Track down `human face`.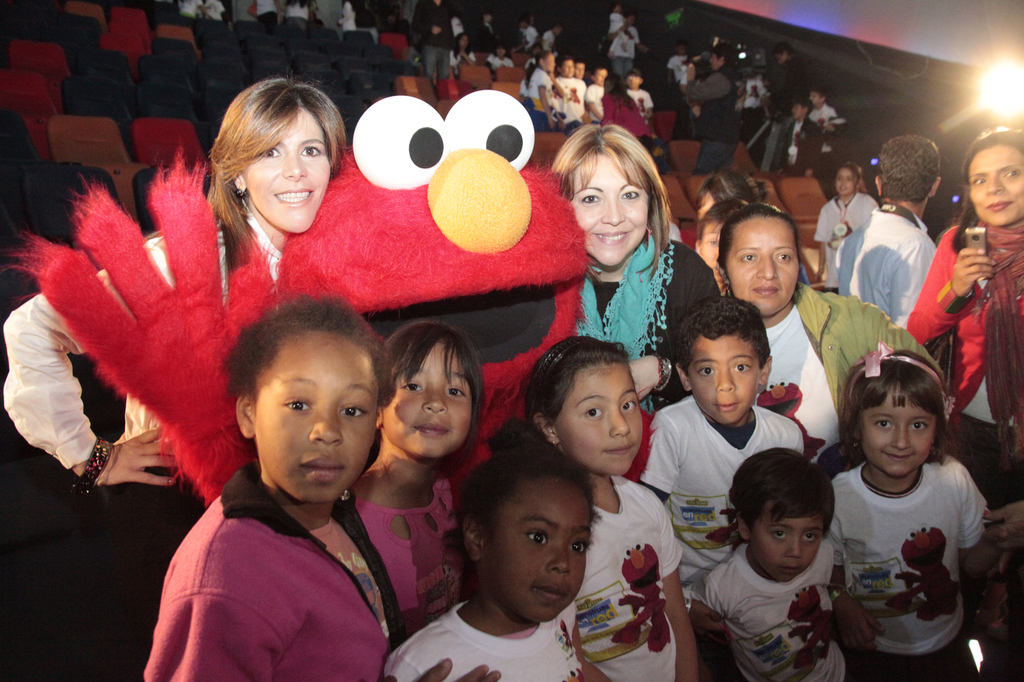
Tracked to BBox(752, 503, 824, 579).
